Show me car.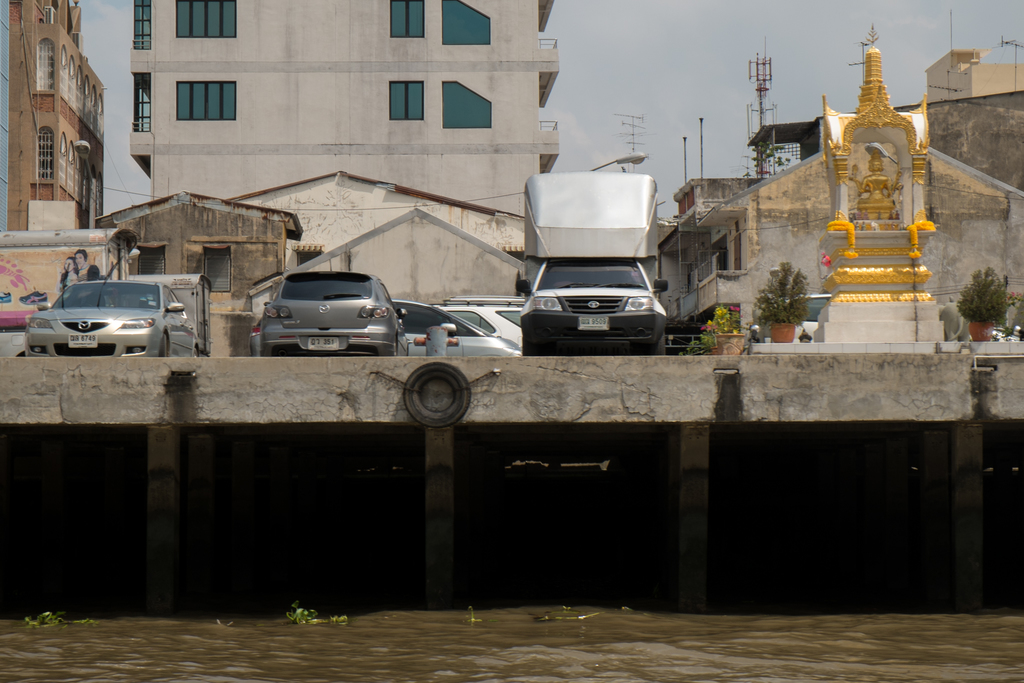
car is here: x1=443 y1=304 x2=522 y2=348.
